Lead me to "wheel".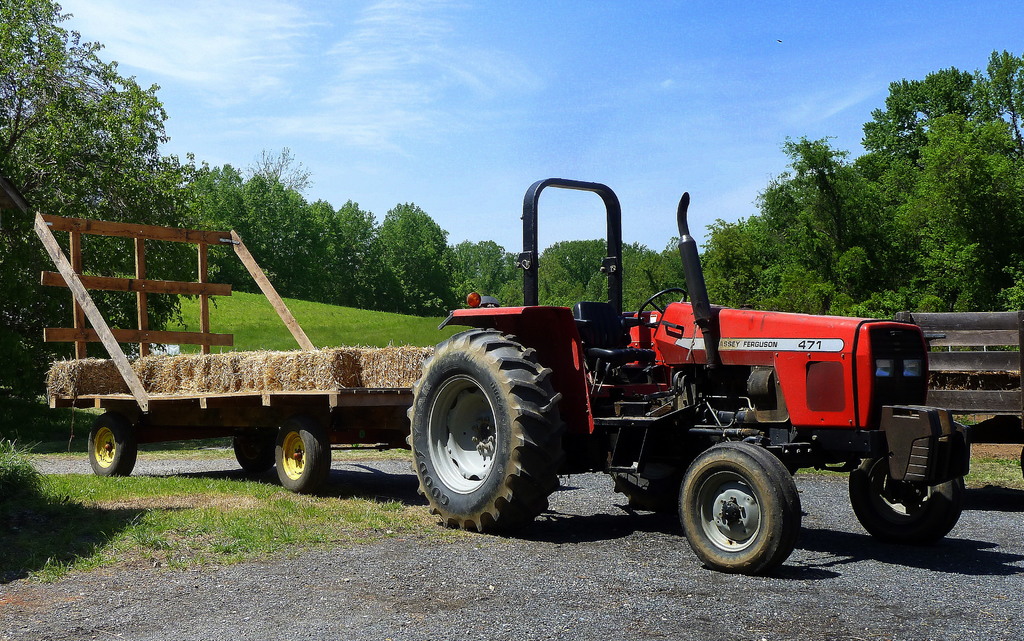
Lead to bbox(846, 457, 965, 556).
